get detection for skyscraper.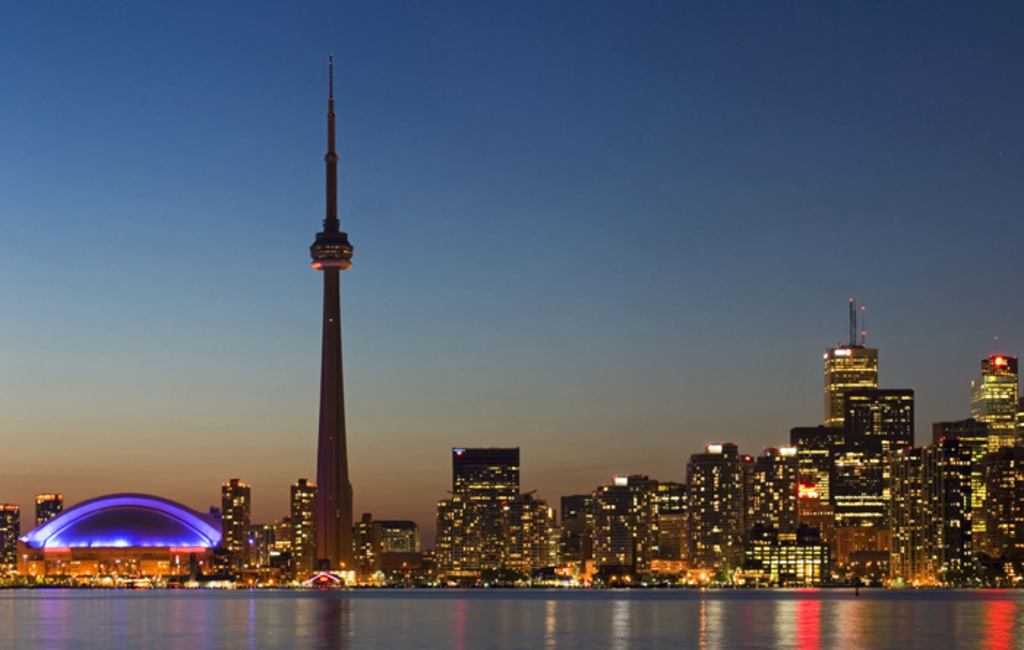
Detection: [385, 517, 417, 555].
